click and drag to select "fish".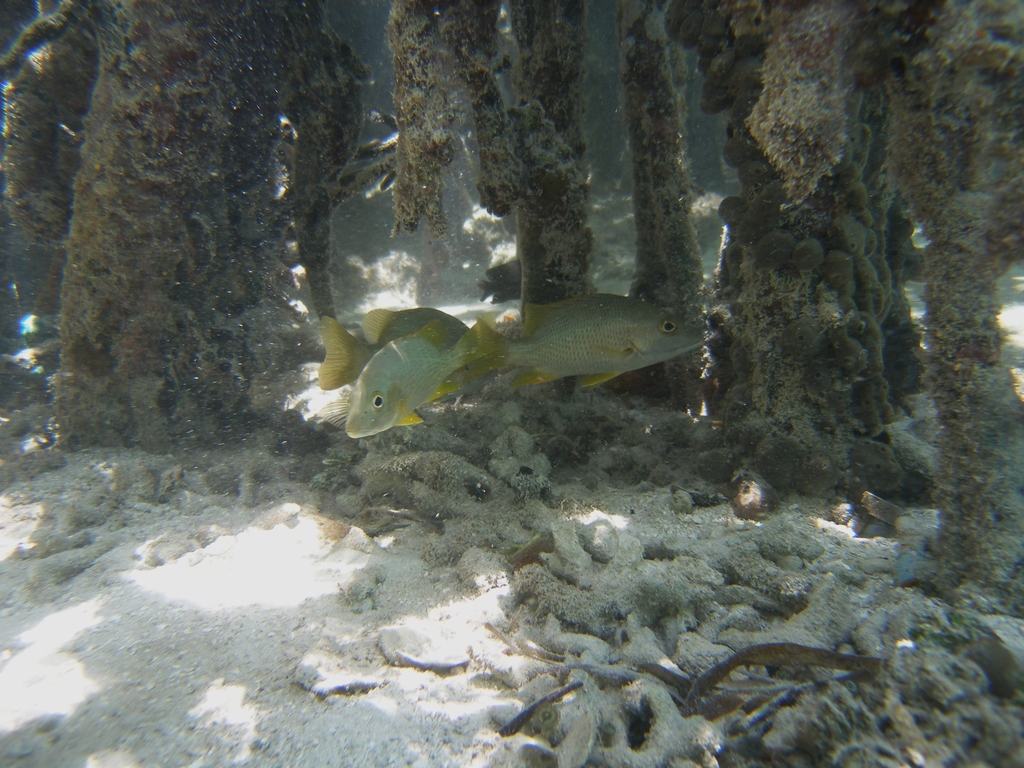
Selection: <region>445, 296, 708, 388</region>.
